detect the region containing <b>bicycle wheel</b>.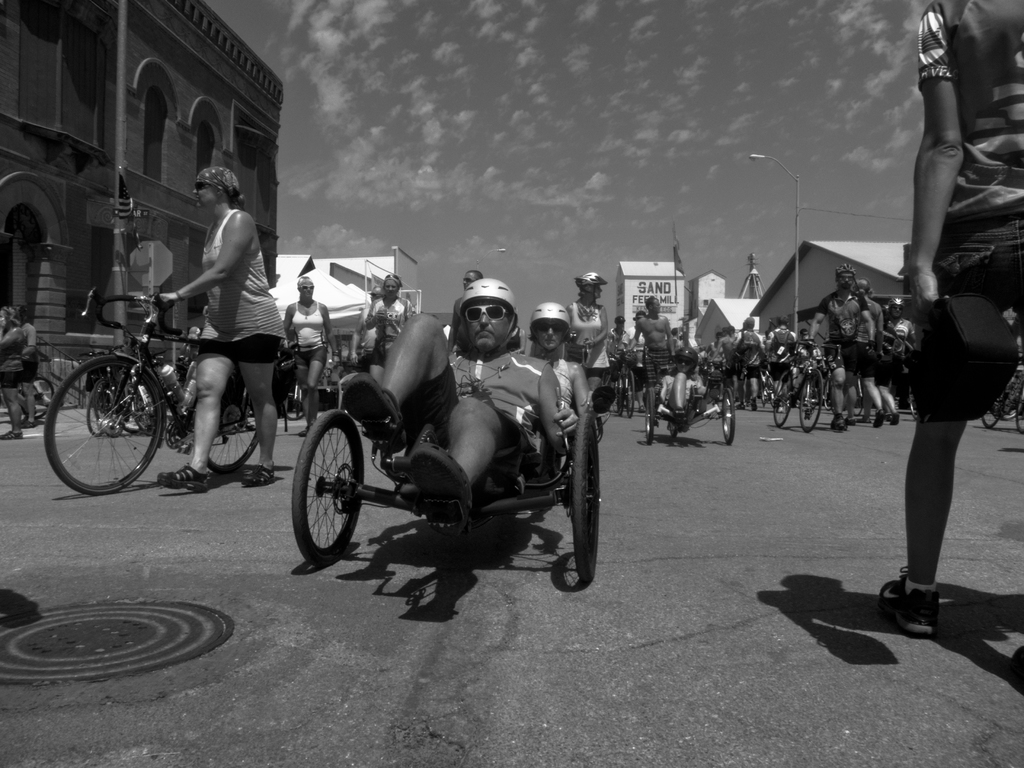
x1=797 y1=369 x2=826 y2=433.
